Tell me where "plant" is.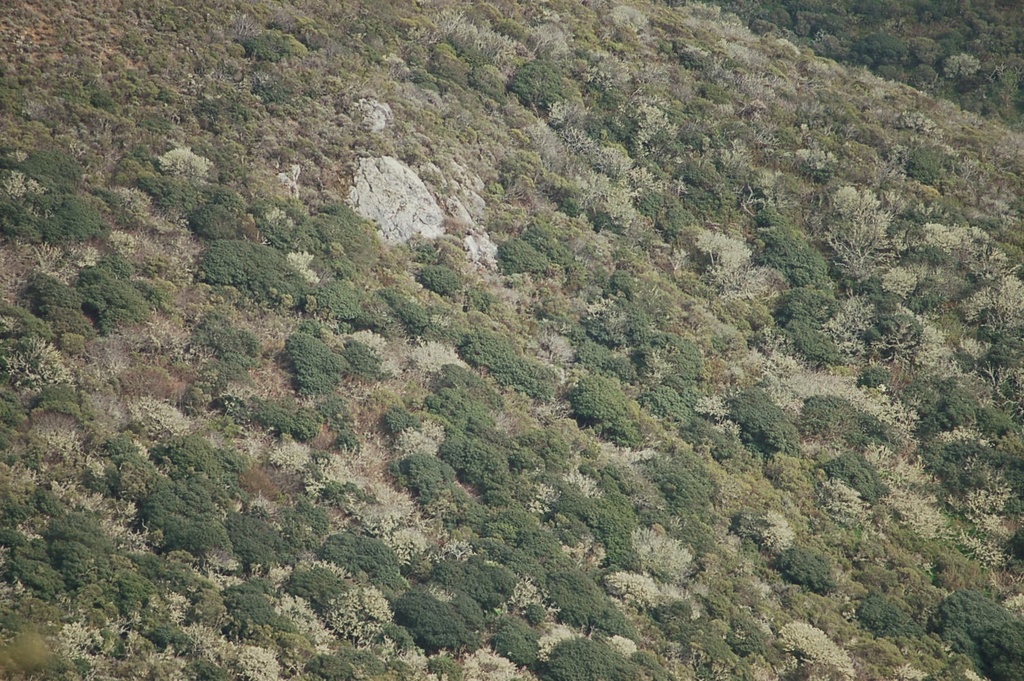
"plant" is at BBox(281, 550, 406, 635).
